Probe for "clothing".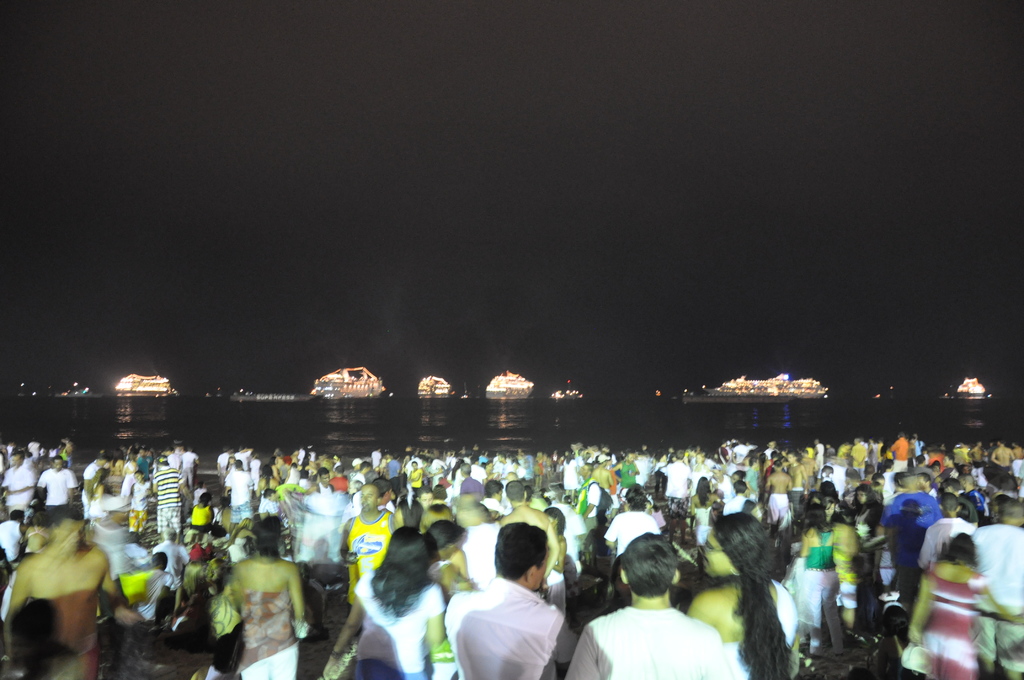
Probe result: [346, 512, 397, 604].
